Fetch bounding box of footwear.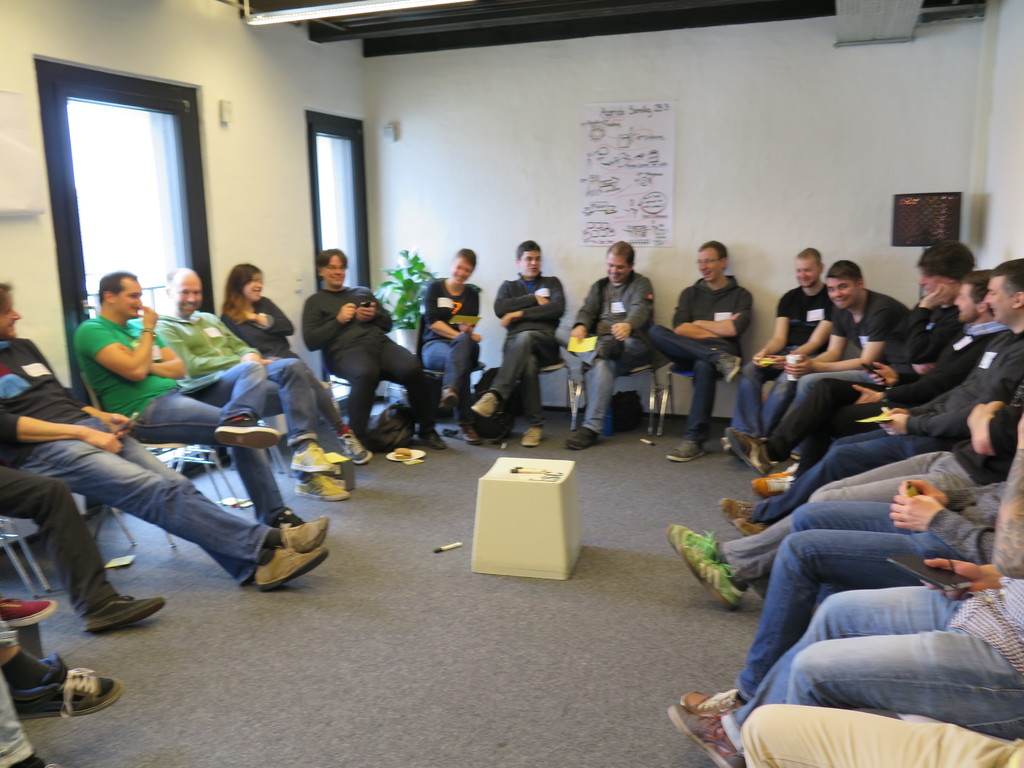
Bbox: detection(80, 593, 169, 631).
